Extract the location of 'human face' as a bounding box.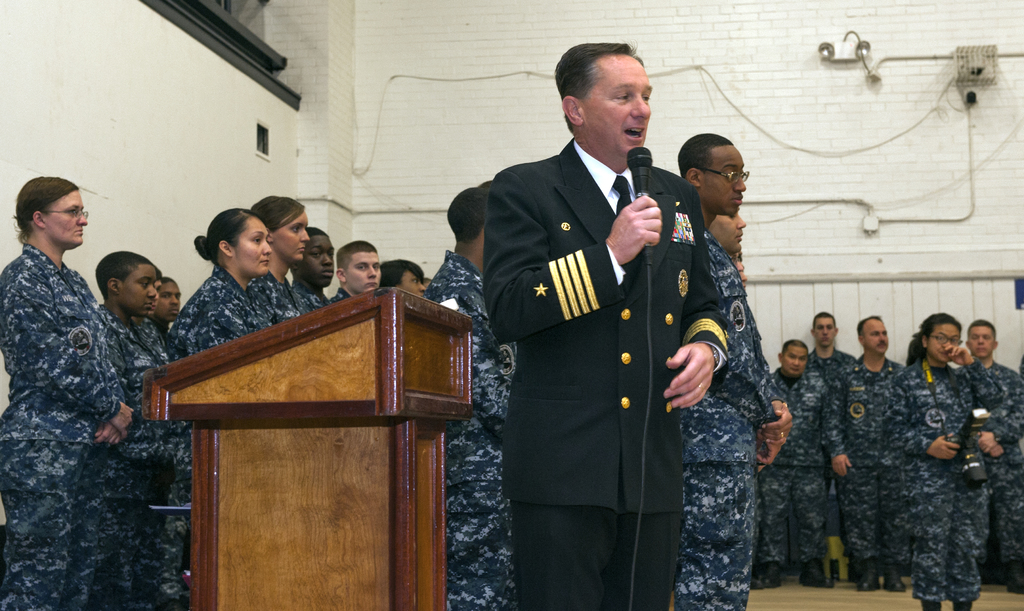
Rect(968, 331, 993, 358).
